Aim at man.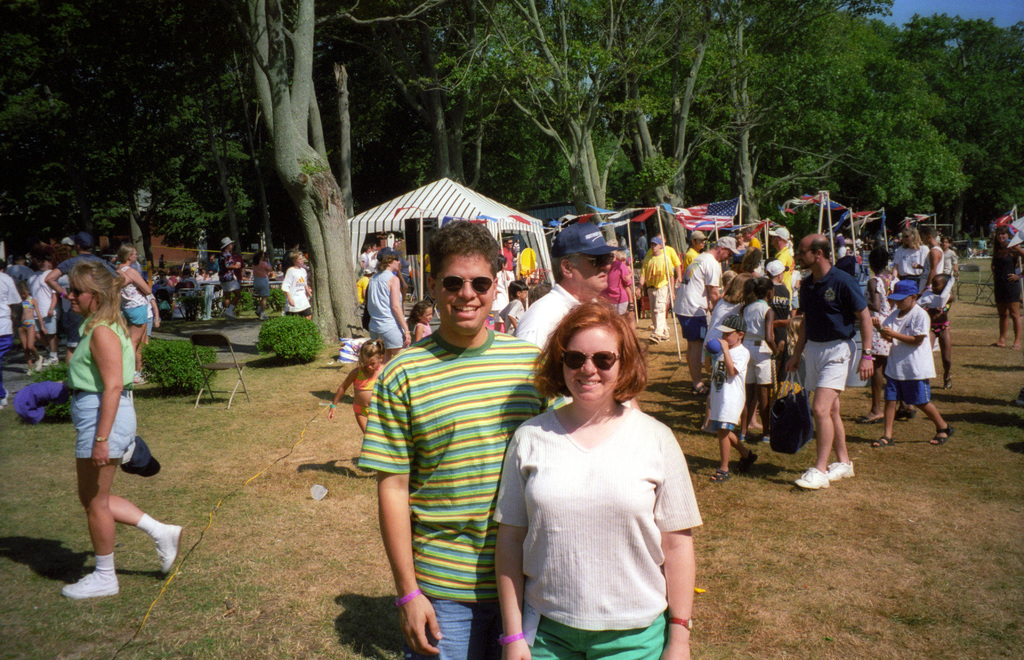
Aimed at left=782, top=233, right=875, bottom=491.
